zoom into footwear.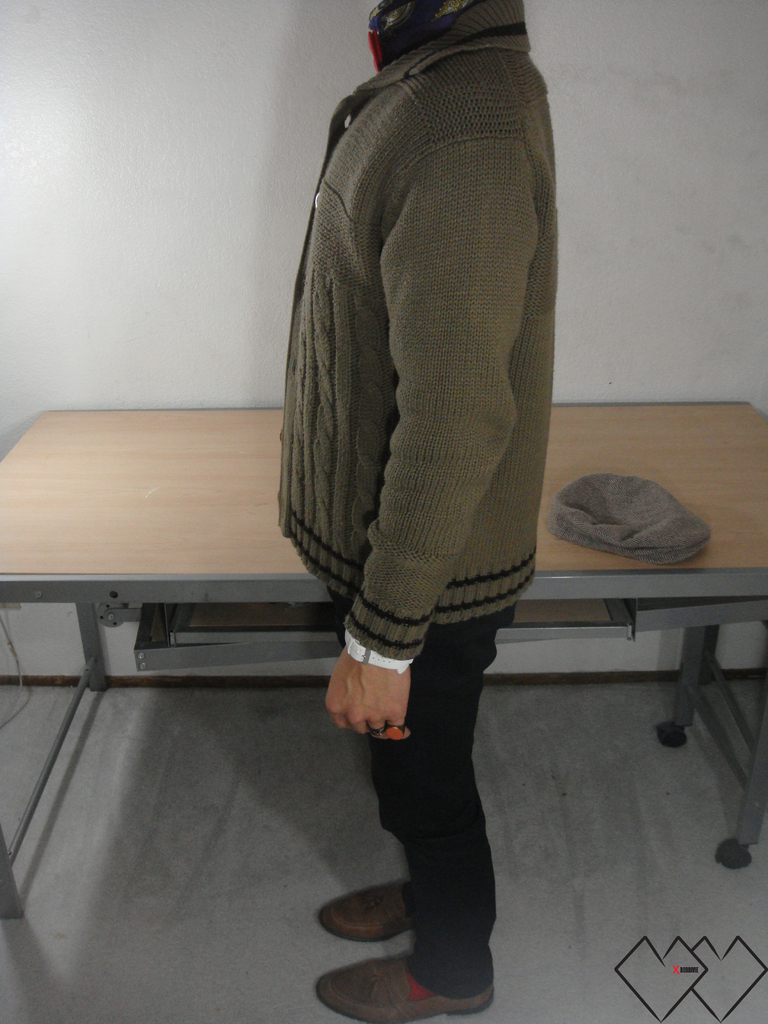
Zoom target: 317 882 403 938.
